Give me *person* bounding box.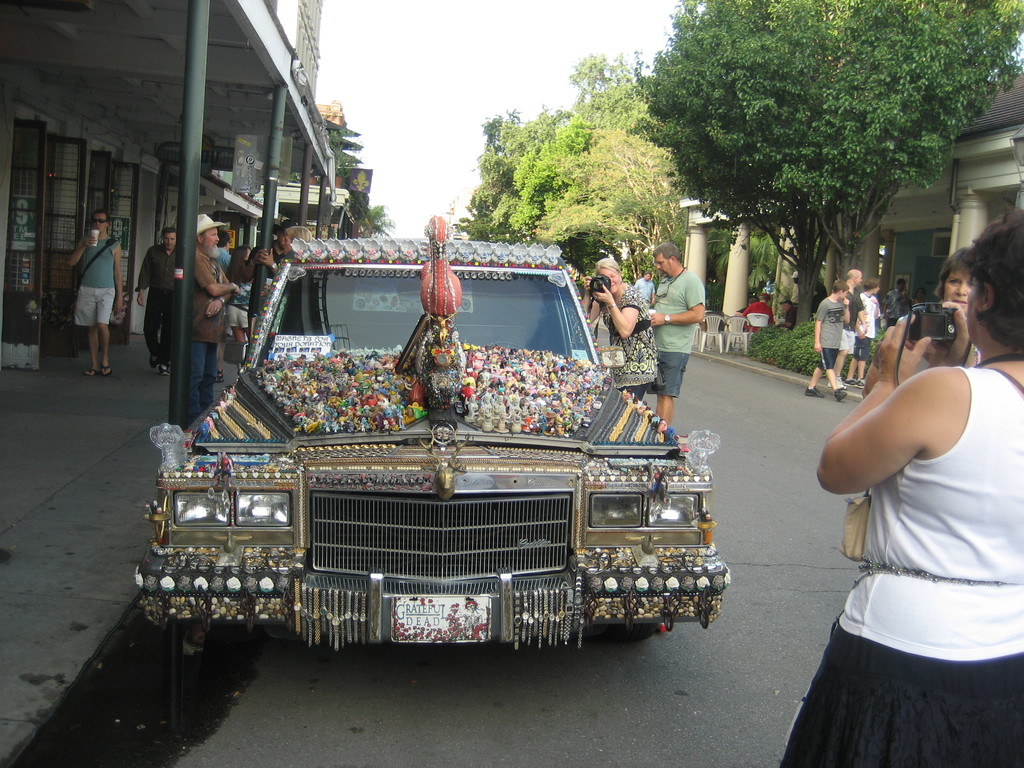
[left=738, top=289, right=776, bottom=336].
